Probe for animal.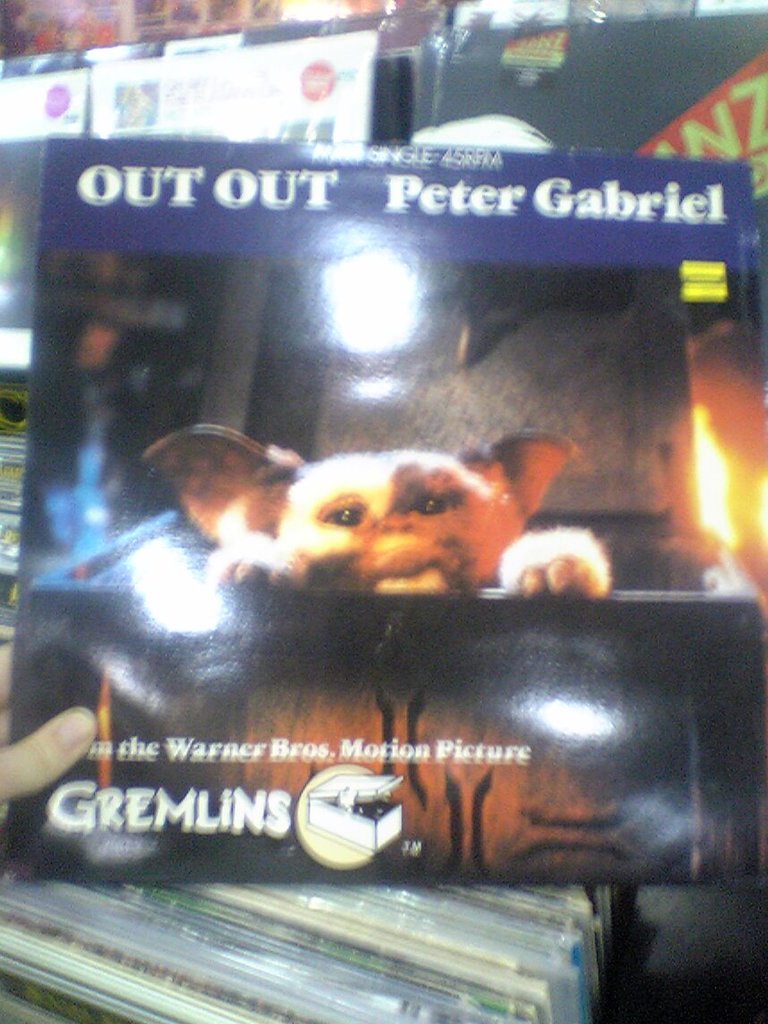
Probe result: (left=135, top=432, right=600, bottom=616).
